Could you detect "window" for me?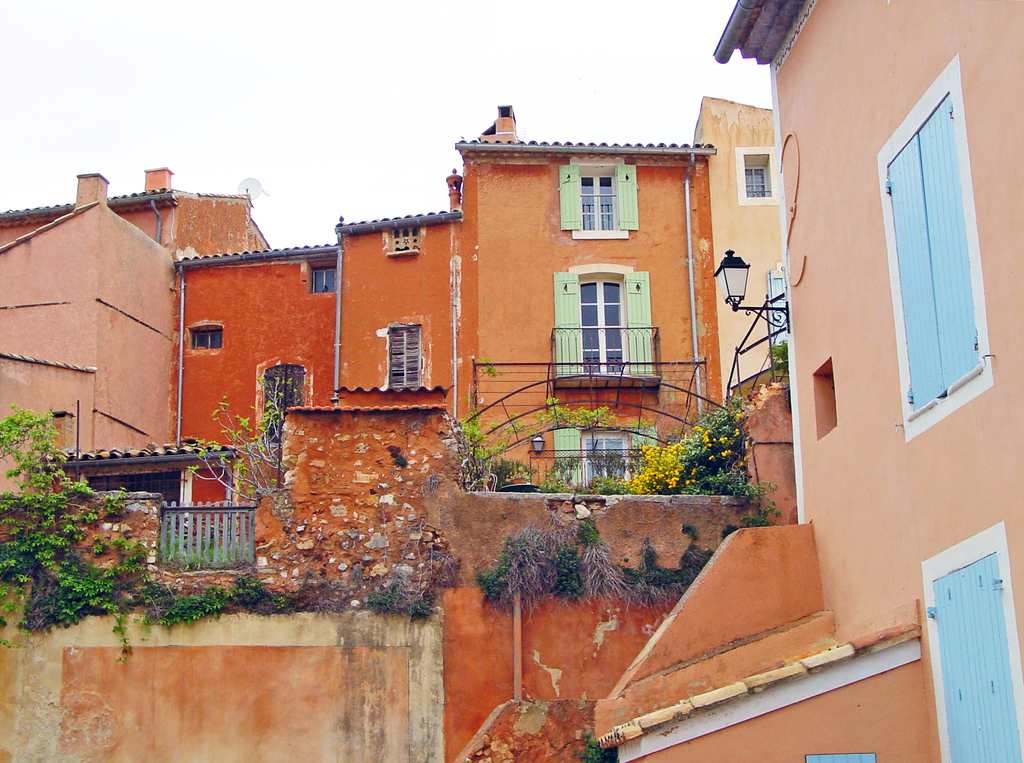
Detection result: (x1=185, y1=322, x2=224, y2=346).
